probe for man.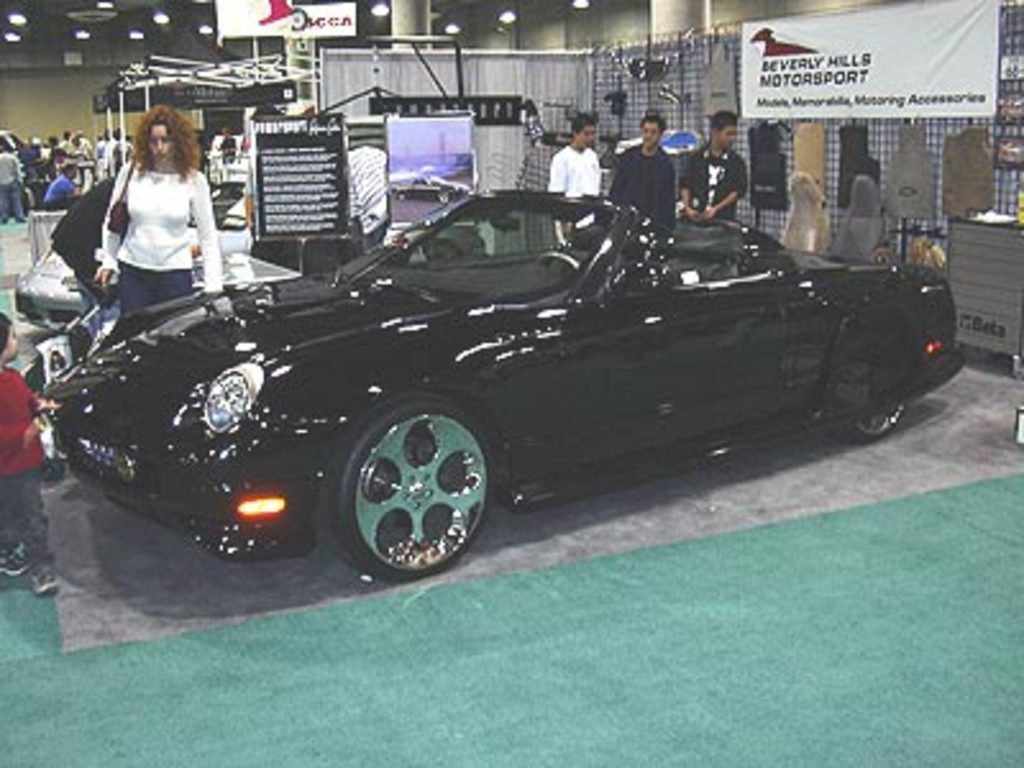
Probe result: bbox=(684, 108, 753, 218).
